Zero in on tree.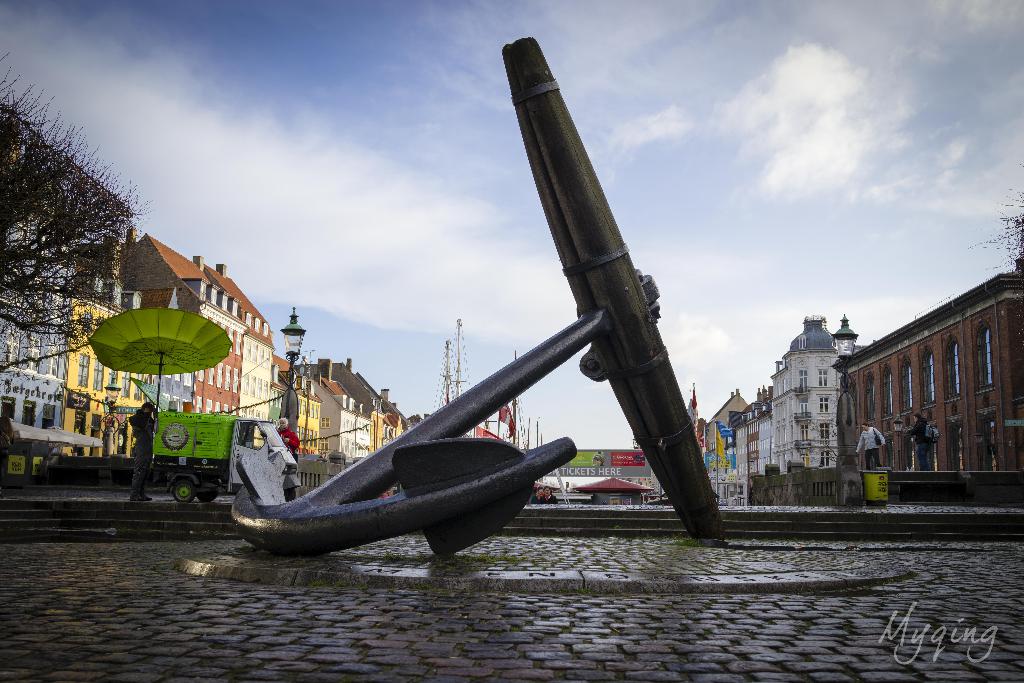
Zeroed in: x1=0 y1=51 x2=149 y2=352.
